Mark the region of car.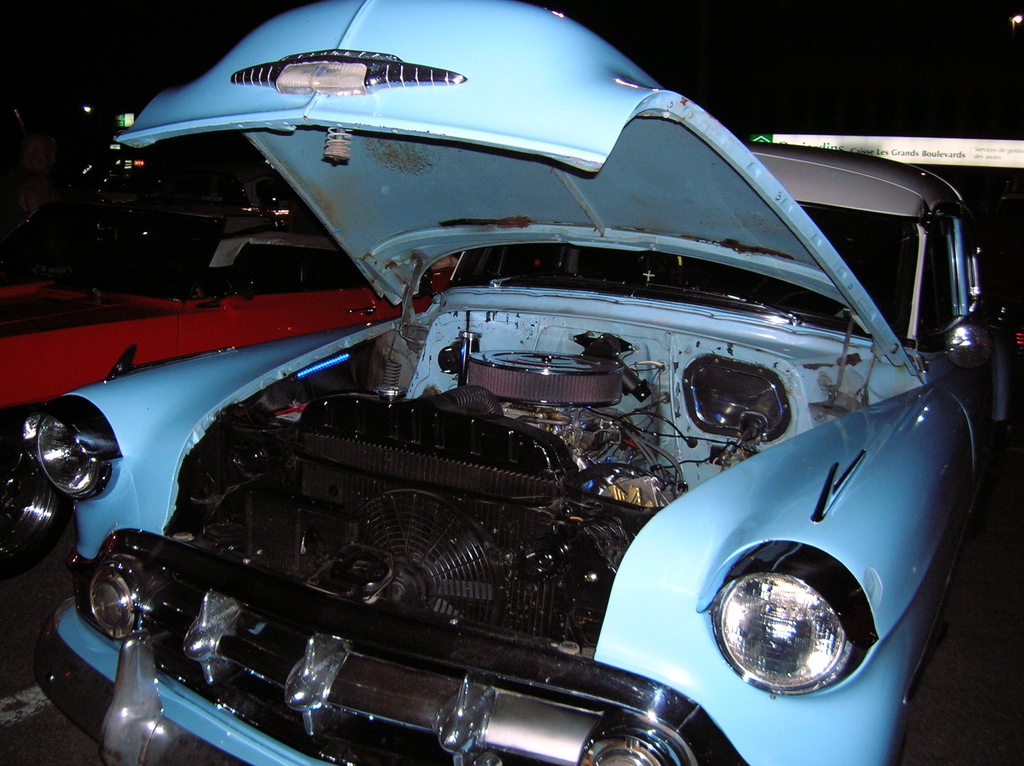
Region: bbox(0, 264, 454, 573).
